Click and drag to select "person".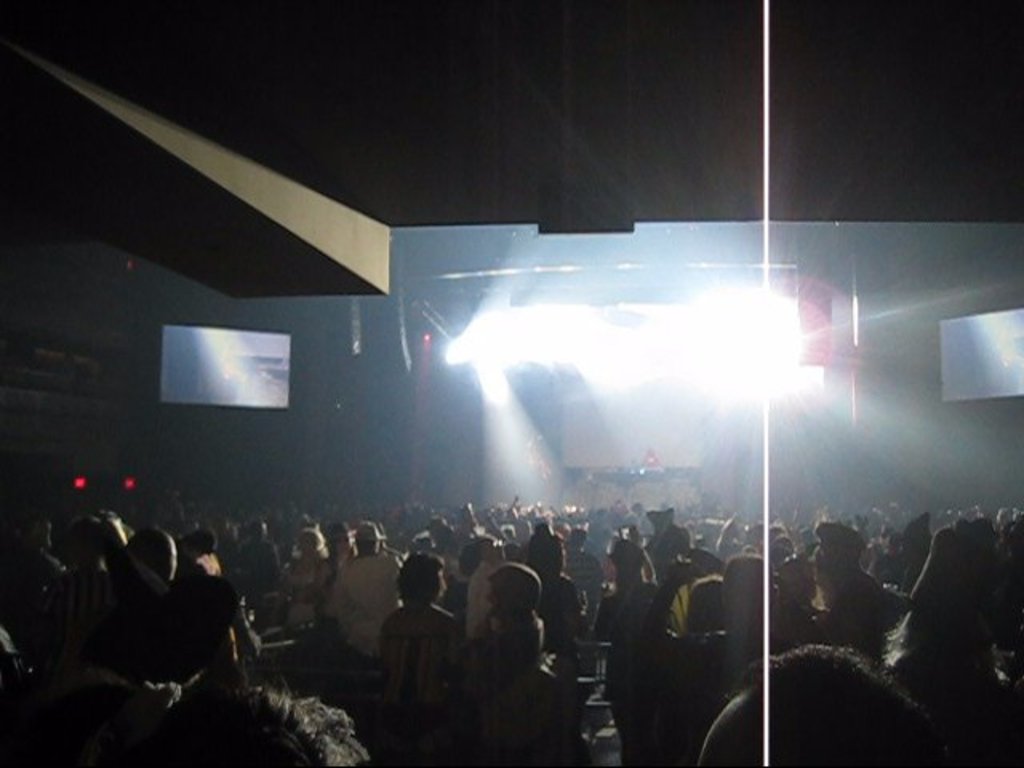
Selection: region(280, 534, 325, 662).
